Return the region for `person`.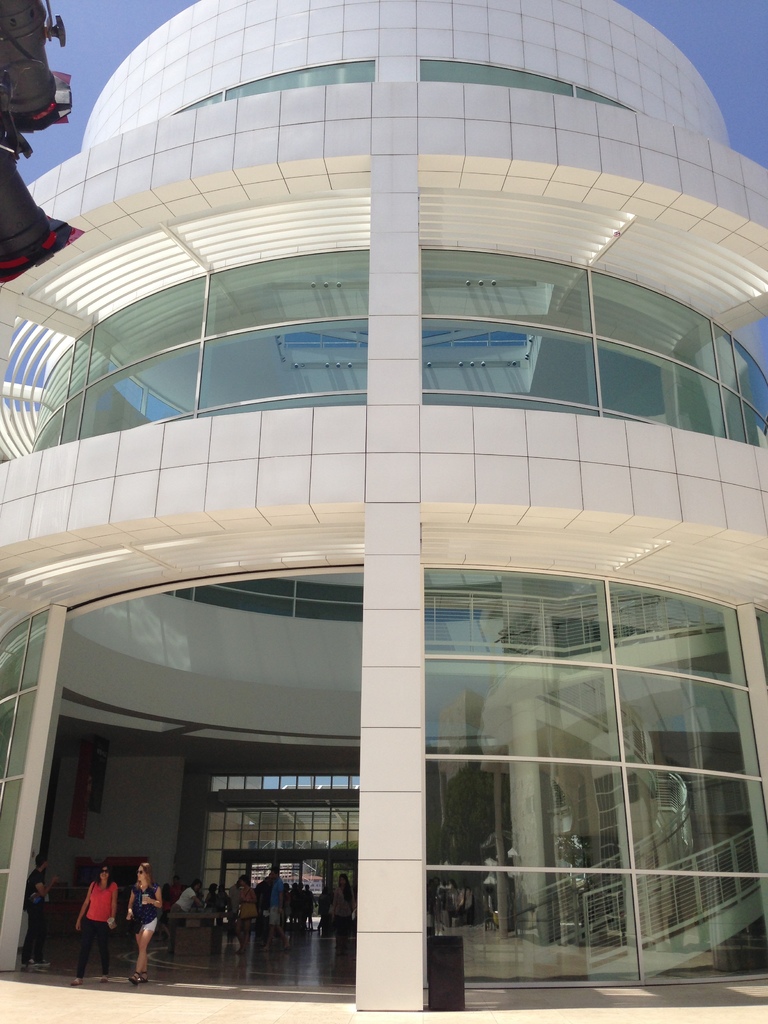
58/855/125/979.
